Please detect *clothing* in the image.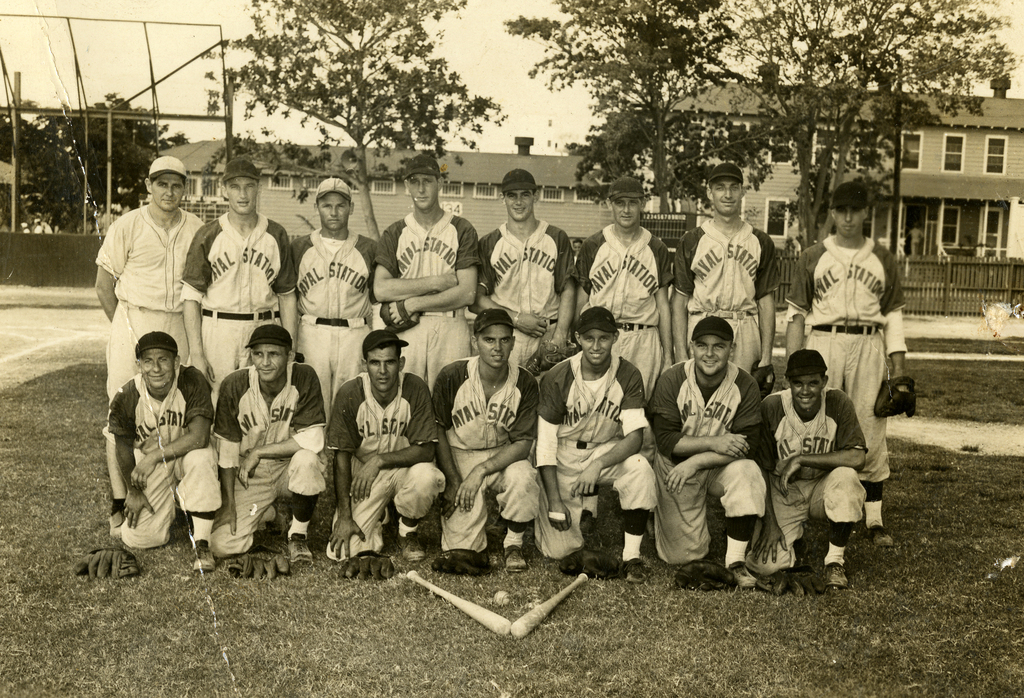
Rect(104, 337, 209, 573).
